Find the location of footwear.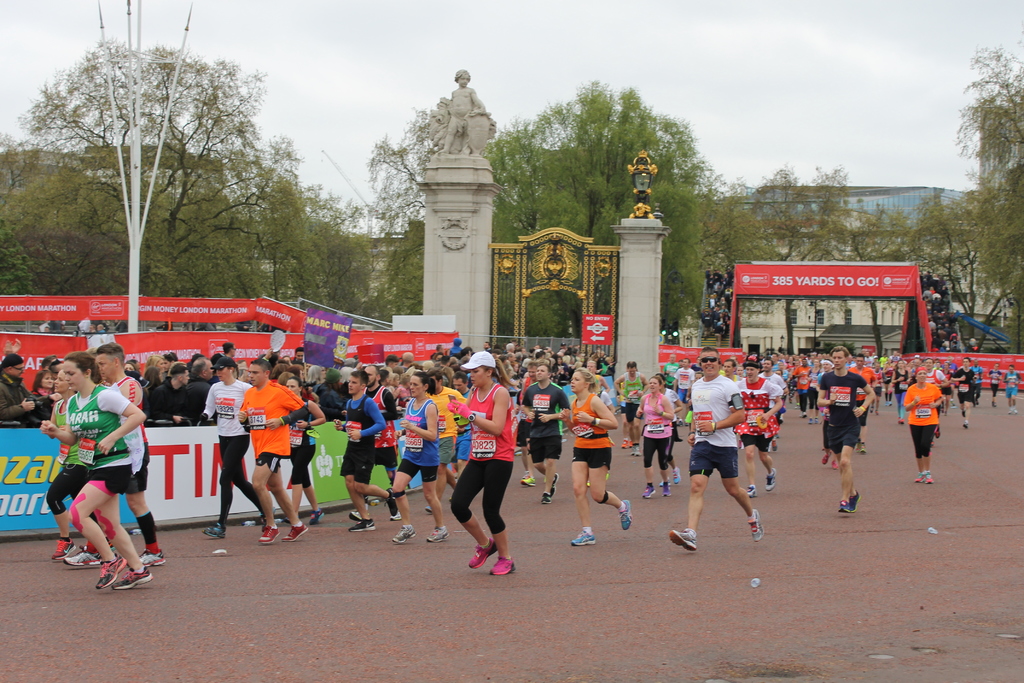
Location: 838:500:857:514.
